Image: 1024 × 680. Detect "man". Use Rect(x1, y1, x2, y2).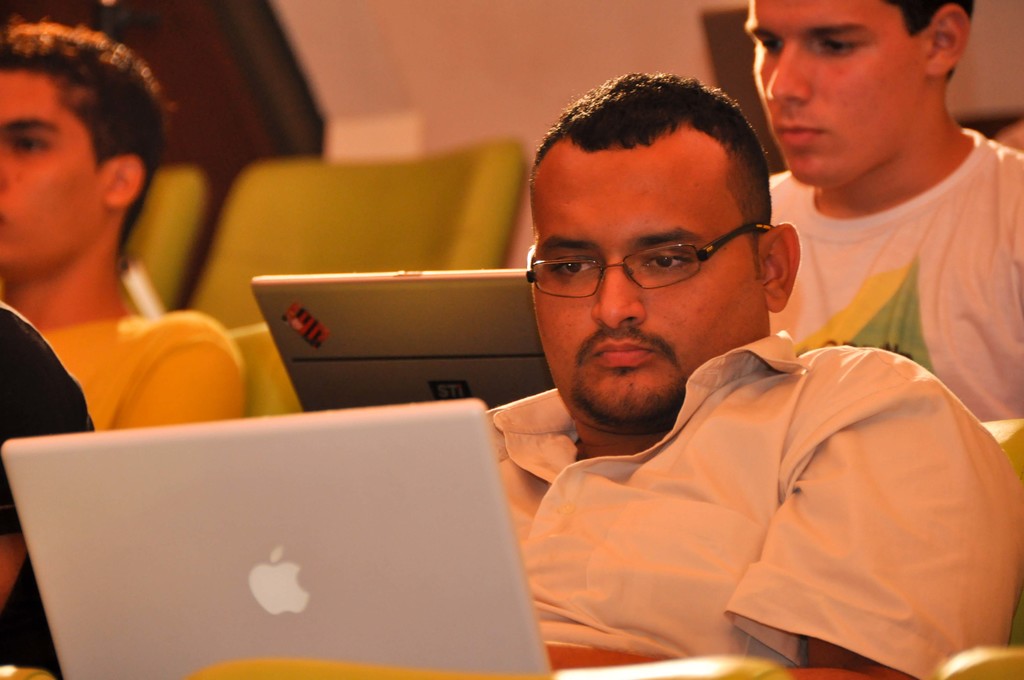
Rect(746, 0, 1023, 428).
